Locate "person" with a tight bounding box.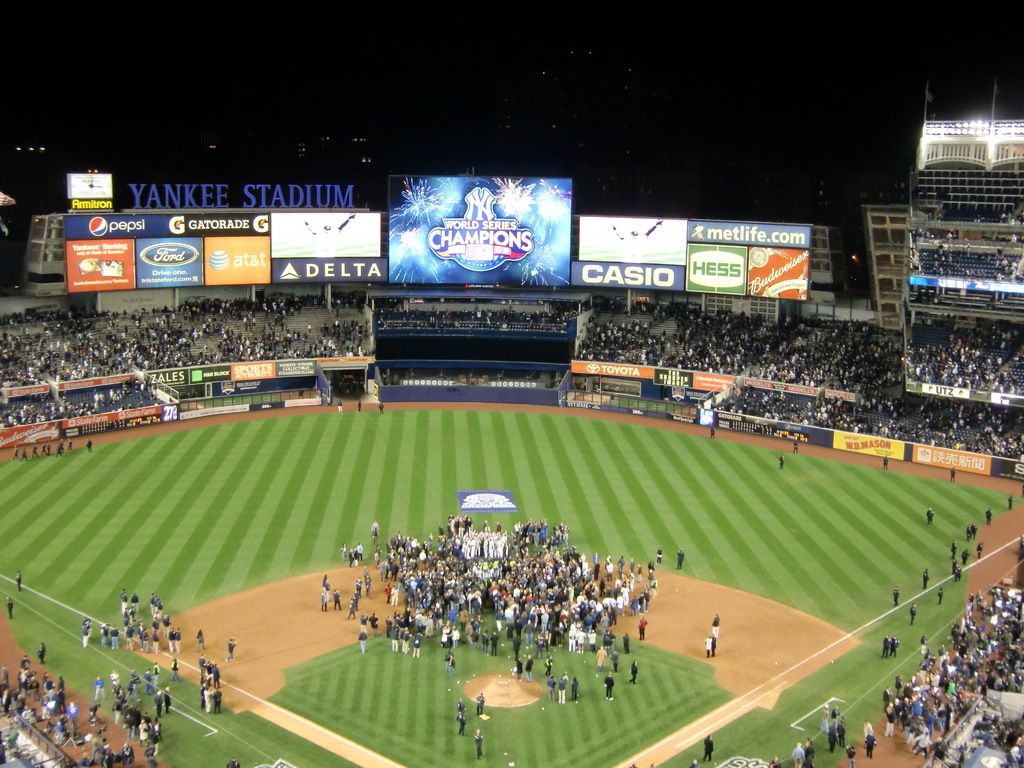
(left=472, top=691, right=488, bottom=716).
